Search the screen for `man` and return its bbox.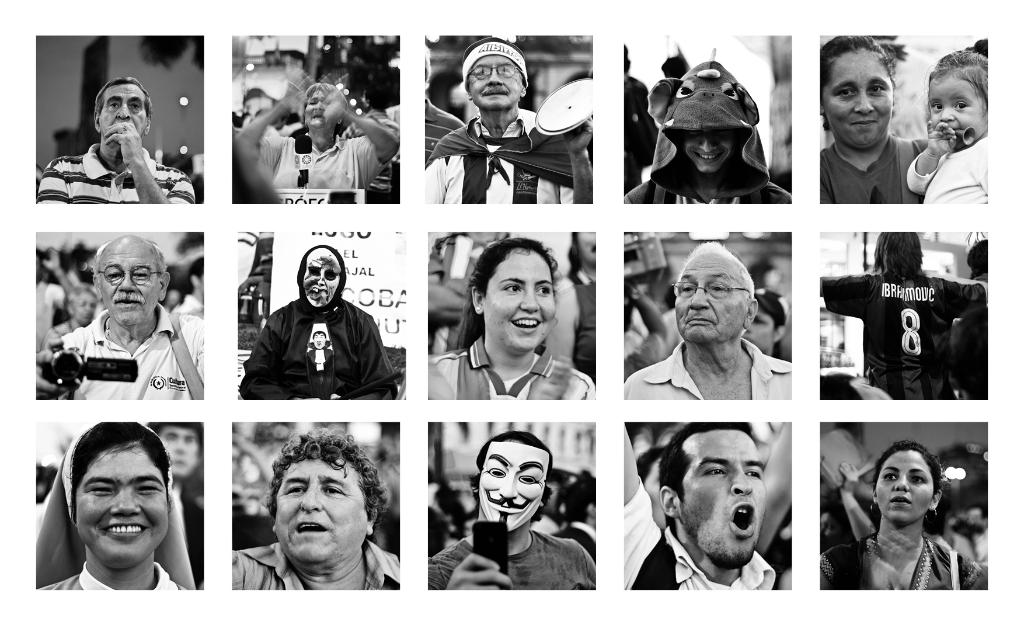
Found: detection(233, 243, 385, 410).
